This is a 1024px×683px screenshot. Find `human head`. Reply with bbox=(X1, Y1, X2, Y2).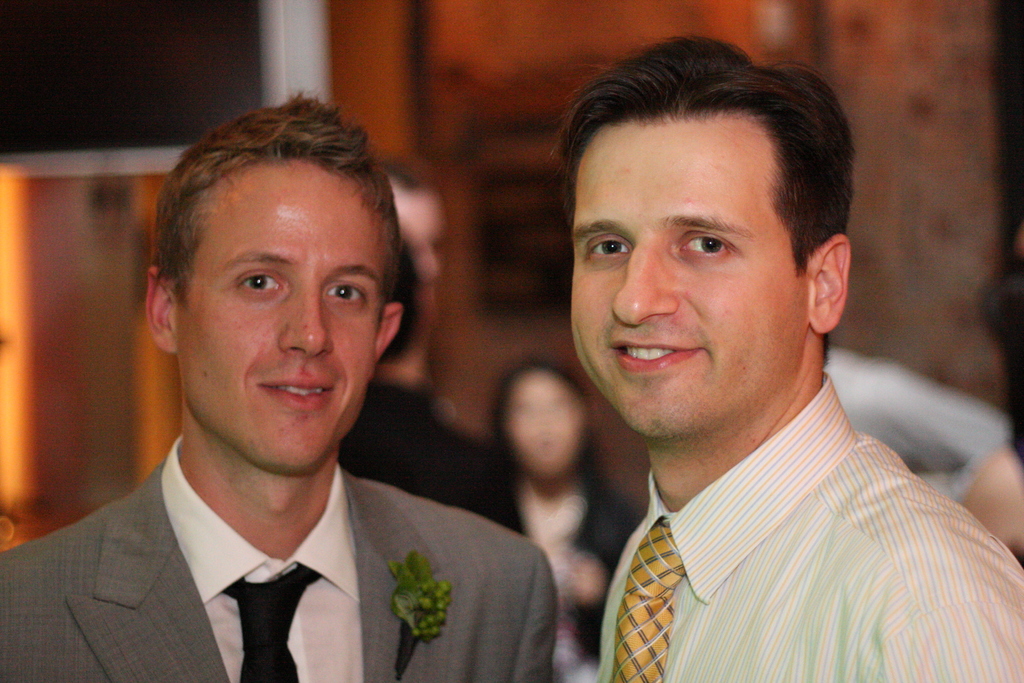
bbox=(570, 39, 861, 441).
